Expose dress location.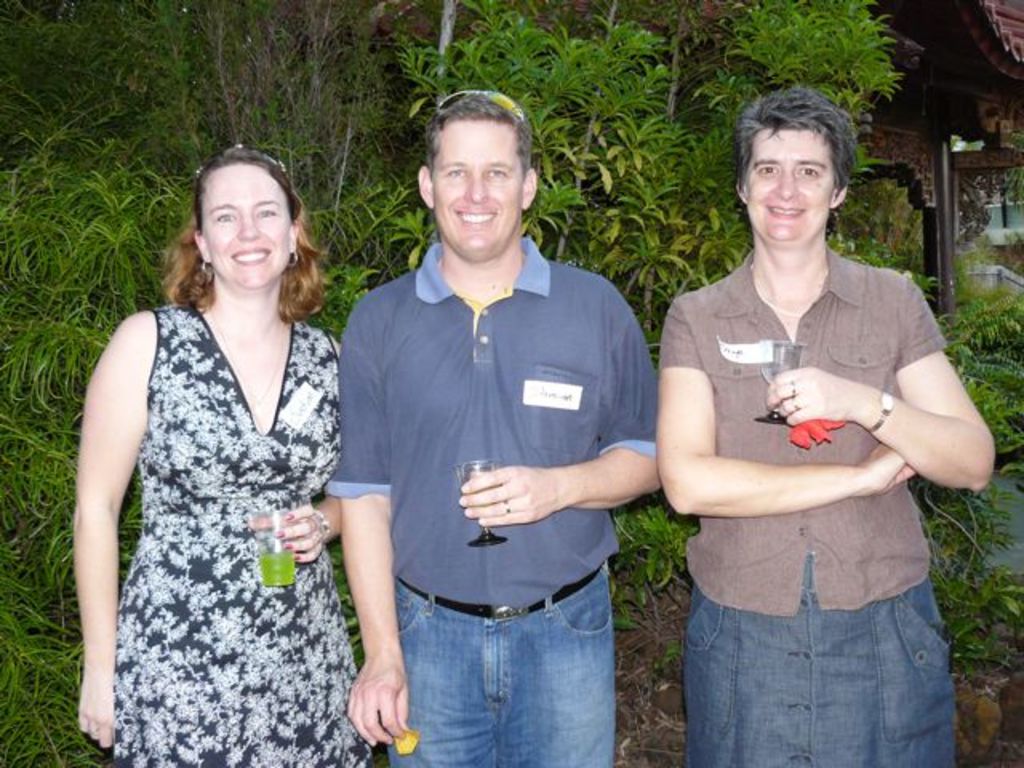
Exposed at 72, 275, 387, 749.
